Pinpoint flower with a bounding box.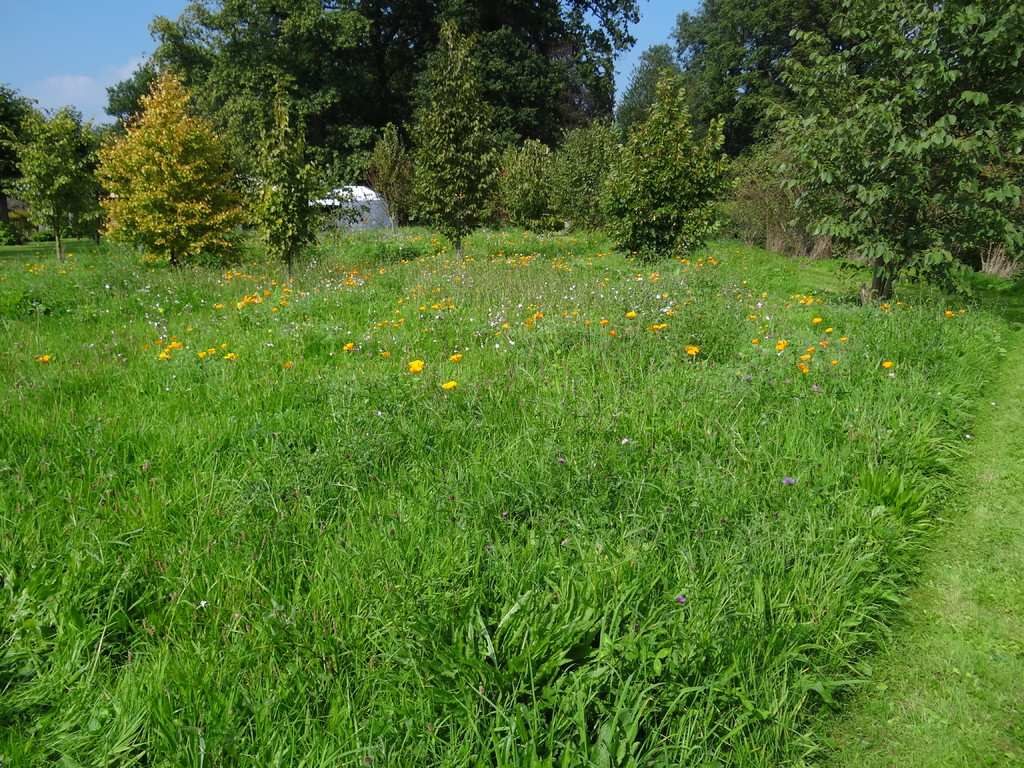
x1=195 y1=351 x2=206 y2=359.
